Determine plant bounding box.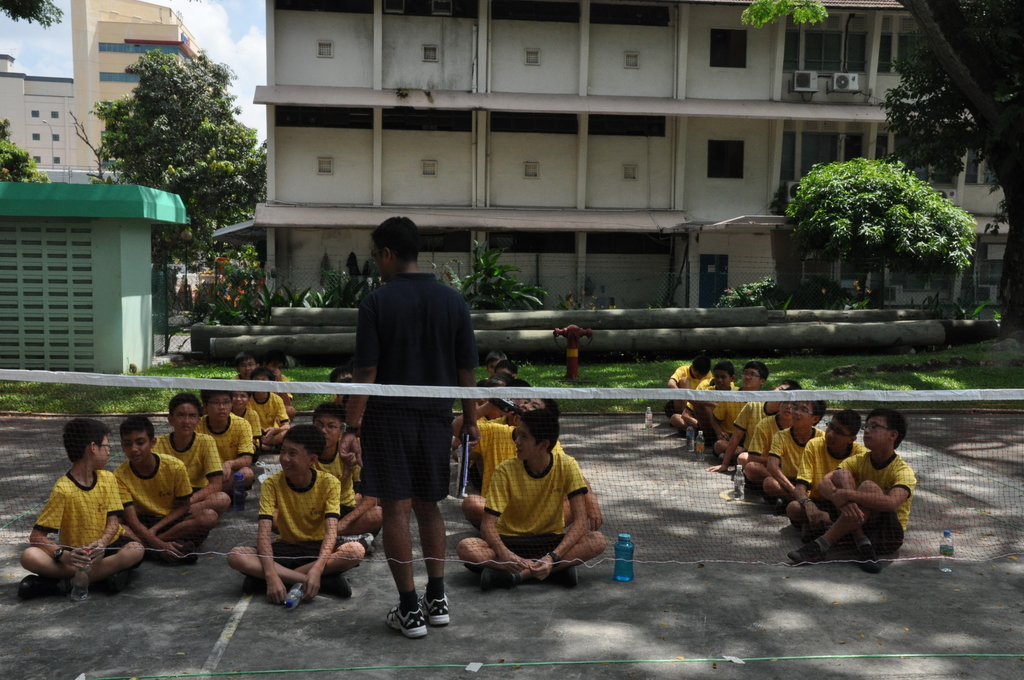
Determined: left=781, top=130, right=979, bottom=308.
